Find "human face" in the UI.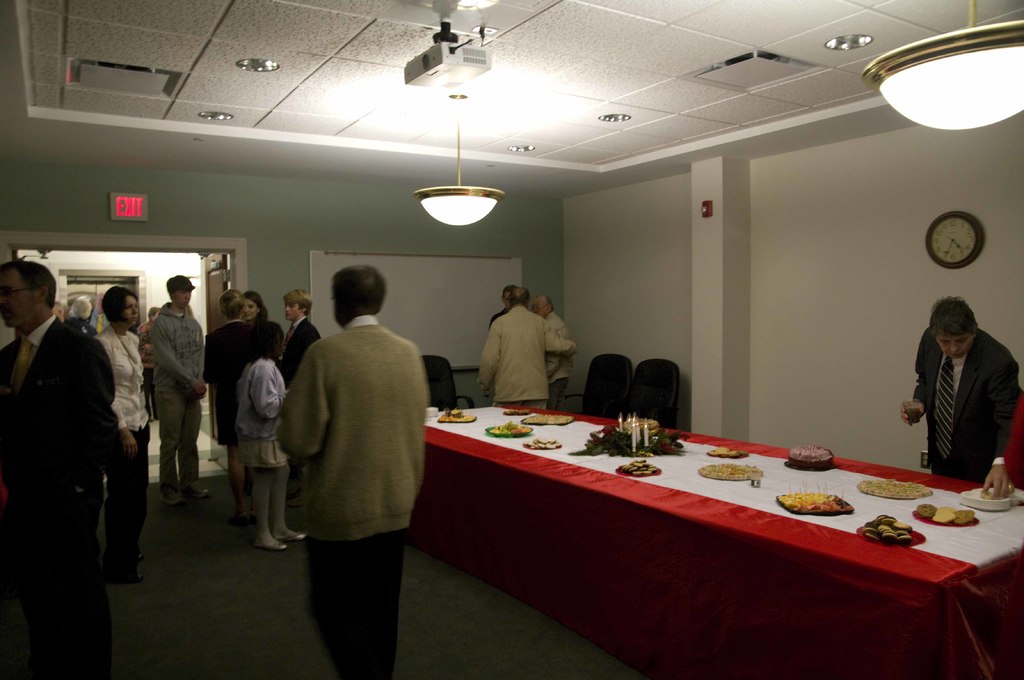
UI element at [left=0, top=271, right=35, bottom=329].
